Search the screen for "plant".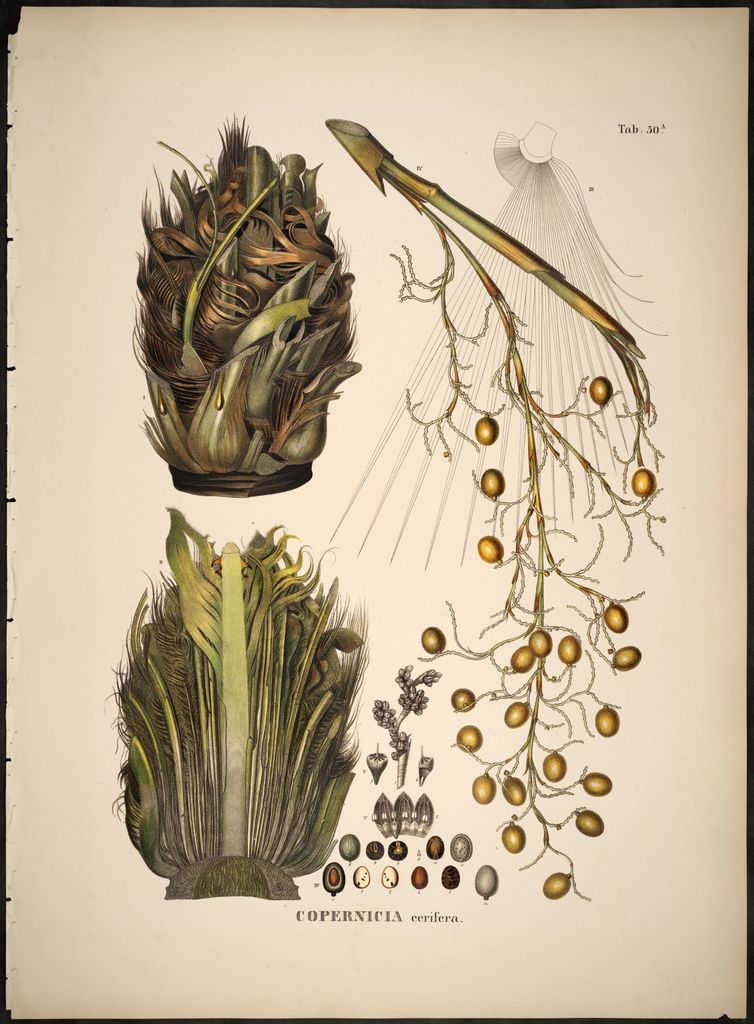
Found at {"x1": 89, "y1": 496, "x2": 388, "y2": 894}.
